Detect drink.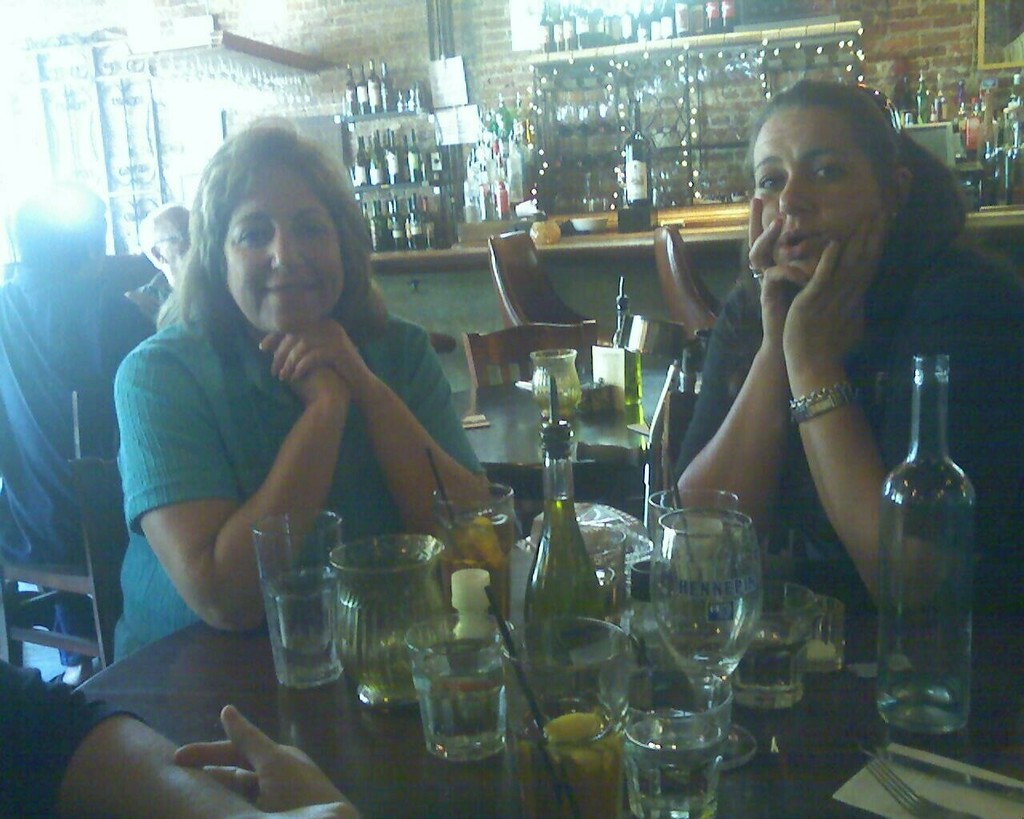
Detected at bbox=[529, 380, 608, 721].
